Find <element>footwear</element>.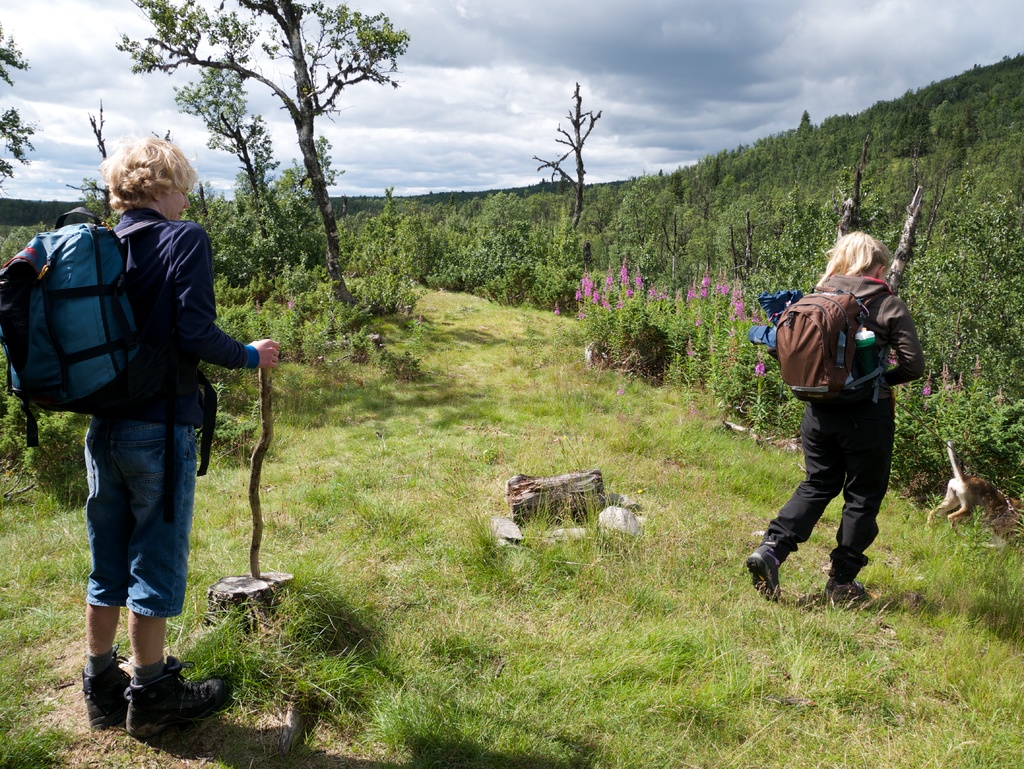
left=745, top=543, right=782, bottom=601.
